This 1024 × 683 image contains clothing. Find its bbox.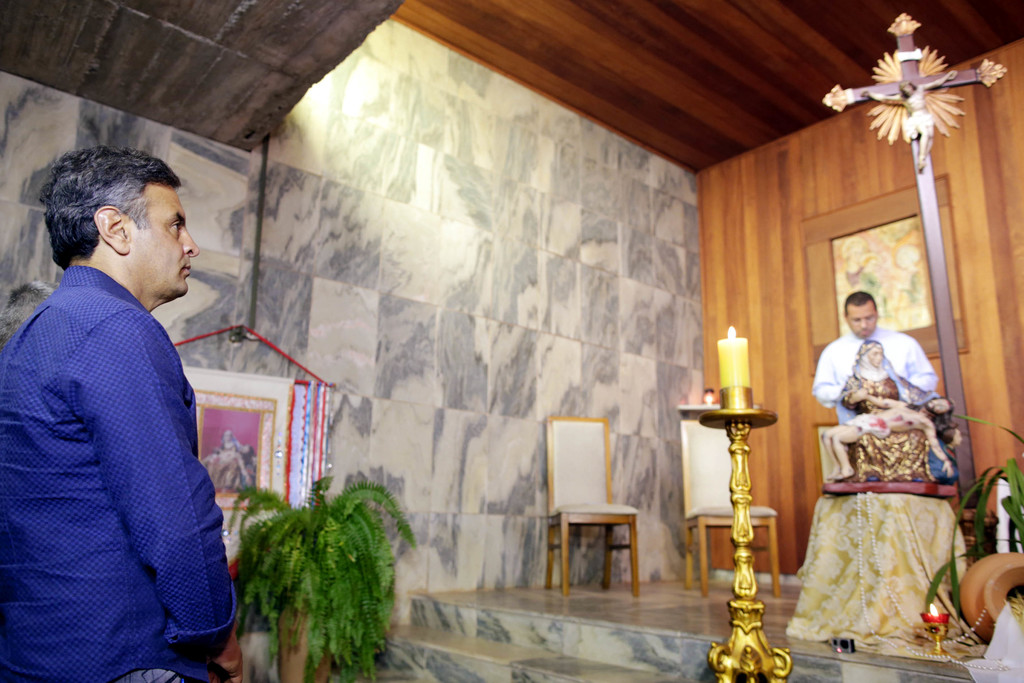
locate(847, 364, 940, 486).
